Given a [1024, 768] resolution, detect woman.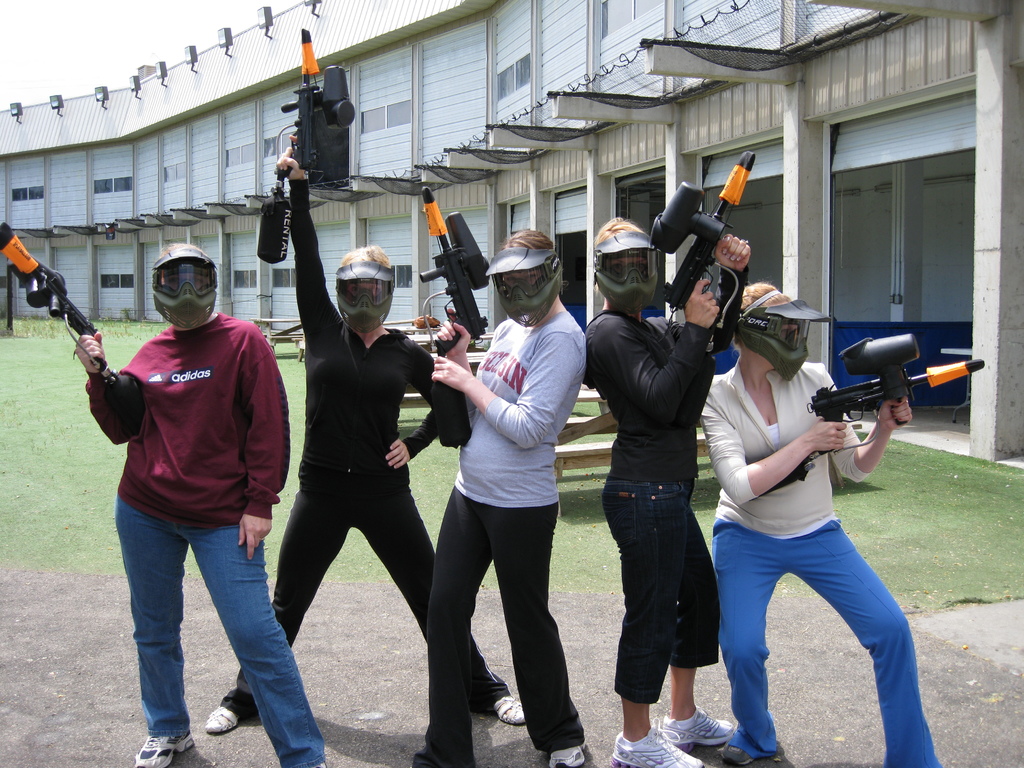
bbox(570, 216, 739, 767).
